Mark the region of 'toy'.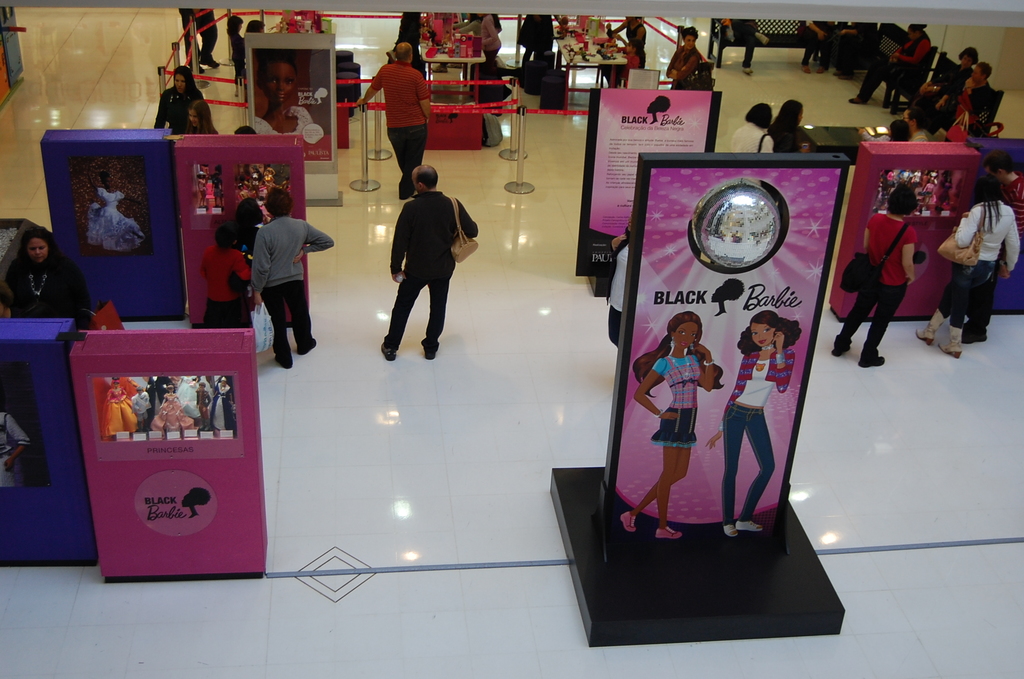
Region: x1=123, y1=386, x2=156, y2=428.
